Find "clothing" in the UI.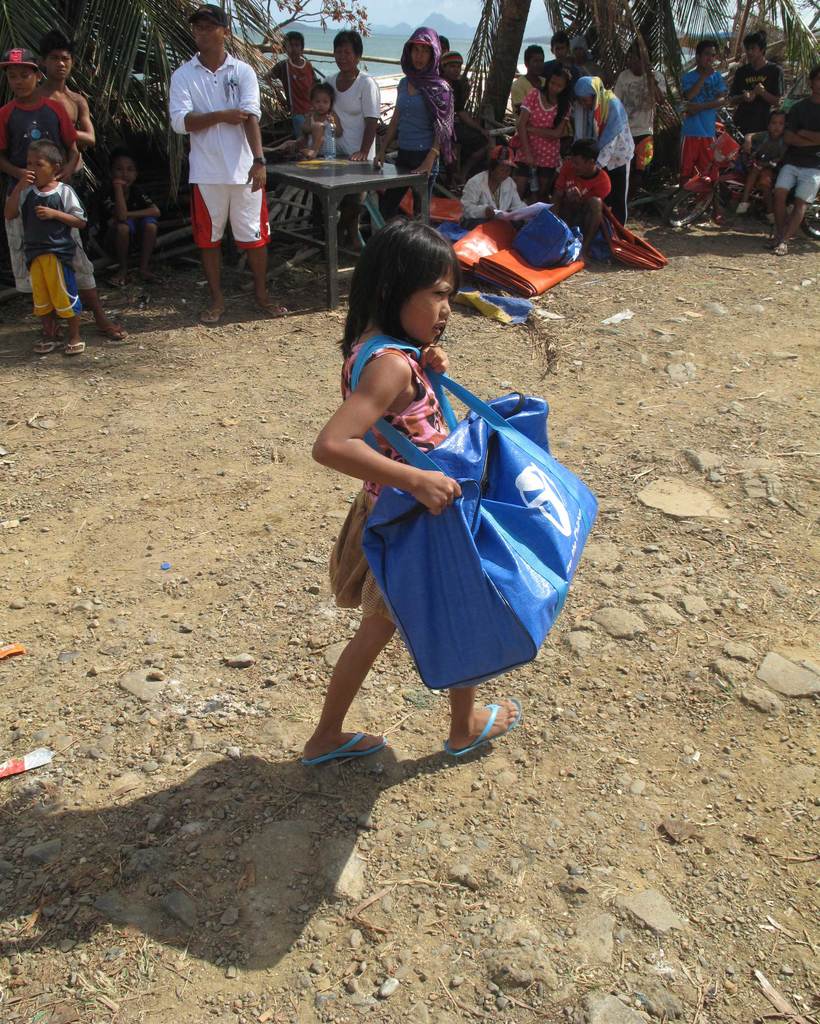
UI element at (0,98,100,290).
